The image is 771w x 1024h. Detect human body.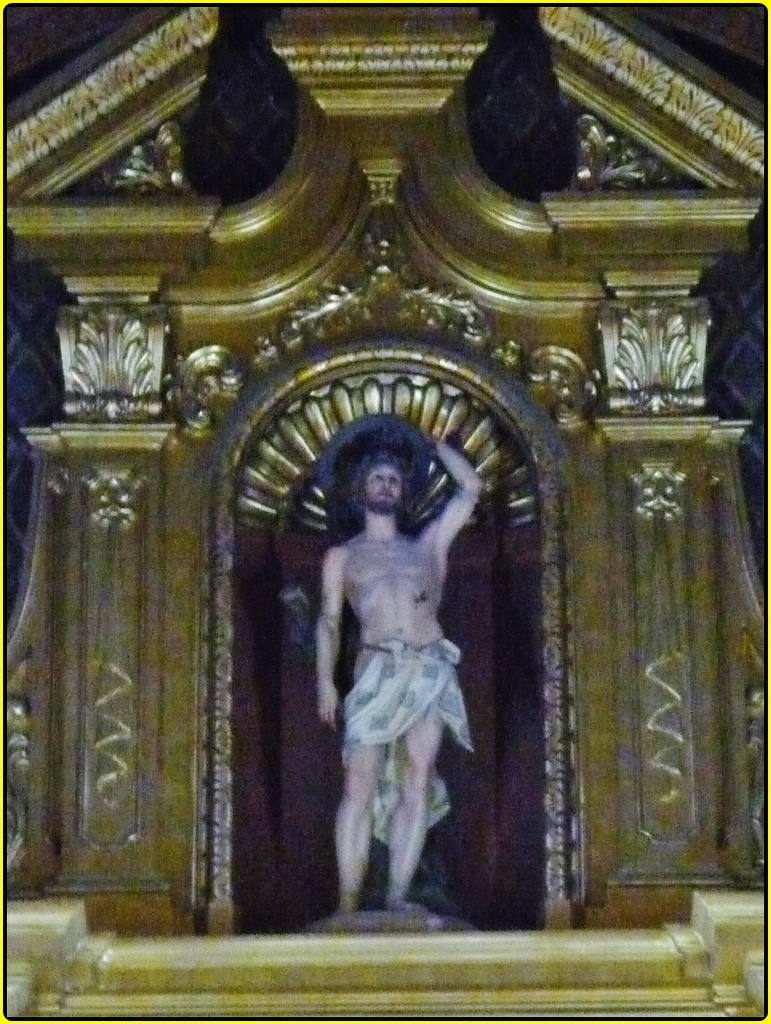
Detection: locate(295, 413, 496, 921).
